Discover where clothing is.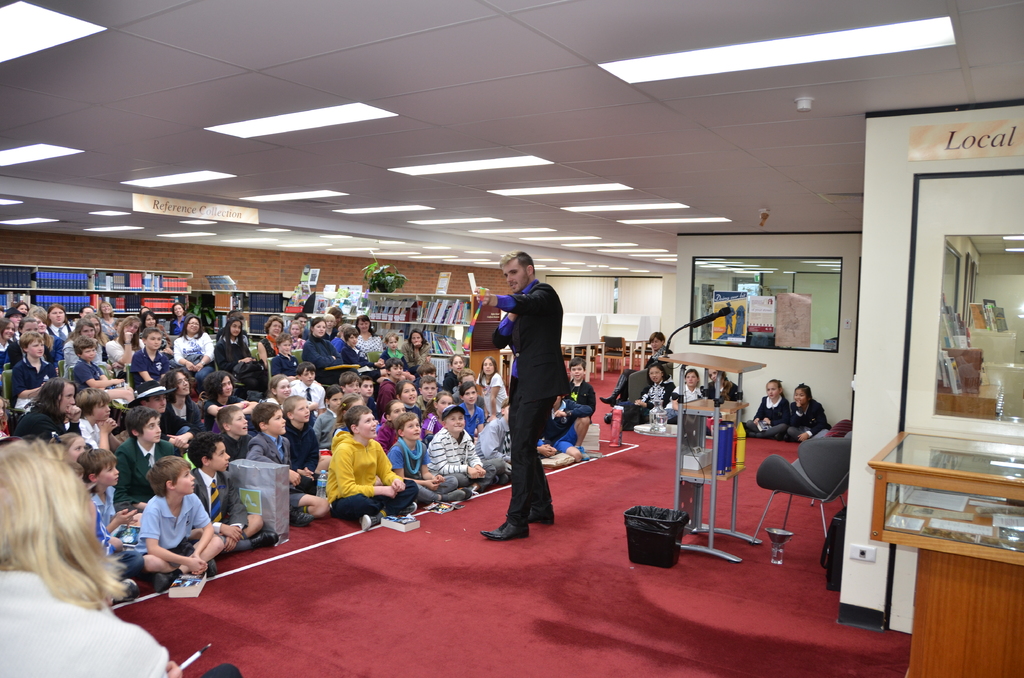
Discovered at l=785, t=399, r=833, b=439.
